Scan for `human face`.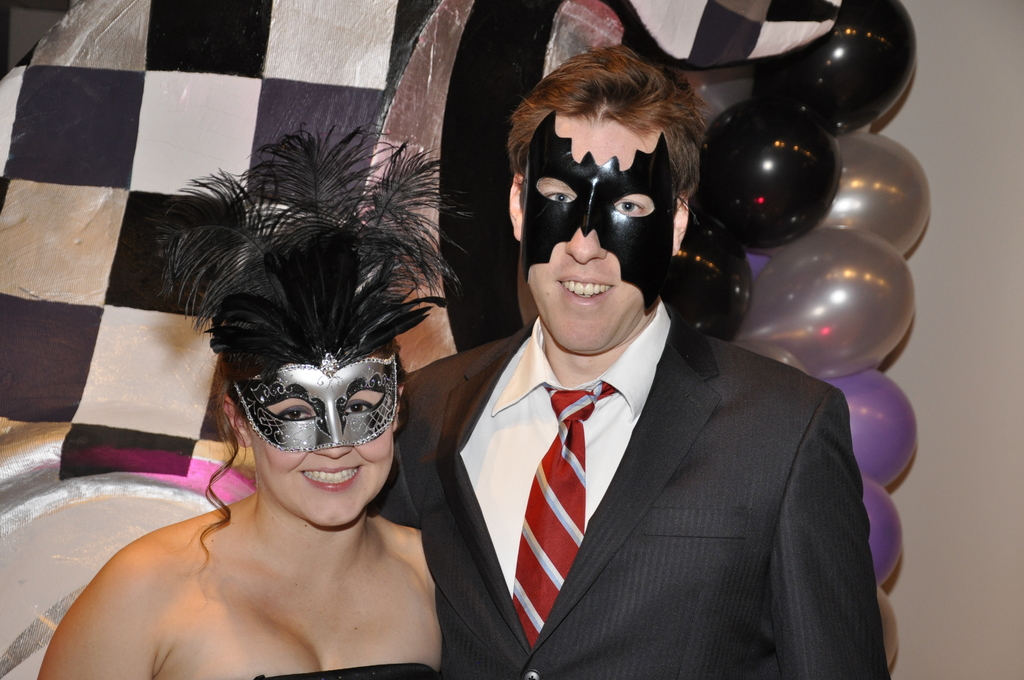
Scan result: 244 364 396 526.
